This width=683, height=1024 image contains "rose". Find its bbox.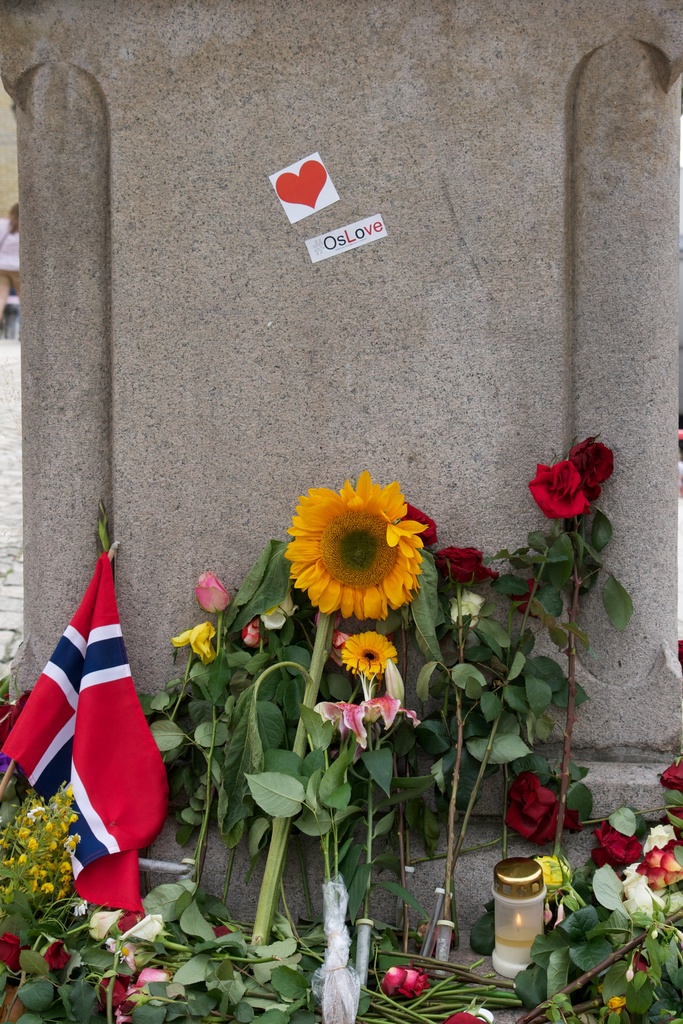
{"left": 638, "top": 844, "right": 678, "bottom": 884}.
